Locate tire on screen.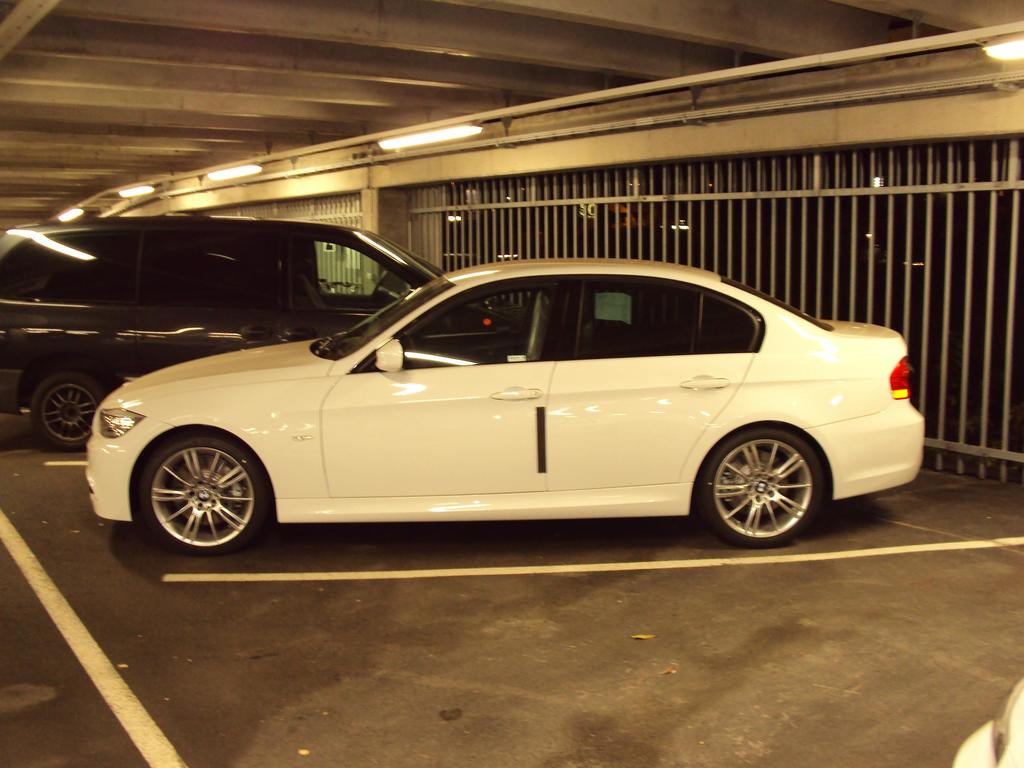
On screen at 701:422:835:538.
